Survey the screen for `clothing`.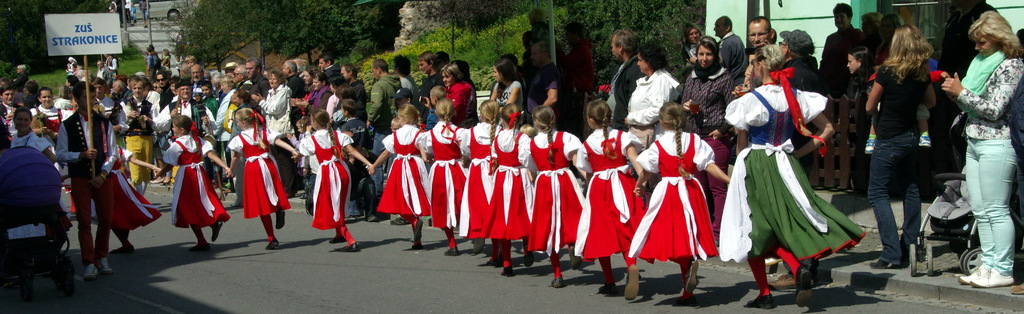
Survey found: [483, 124, 564, 256].
